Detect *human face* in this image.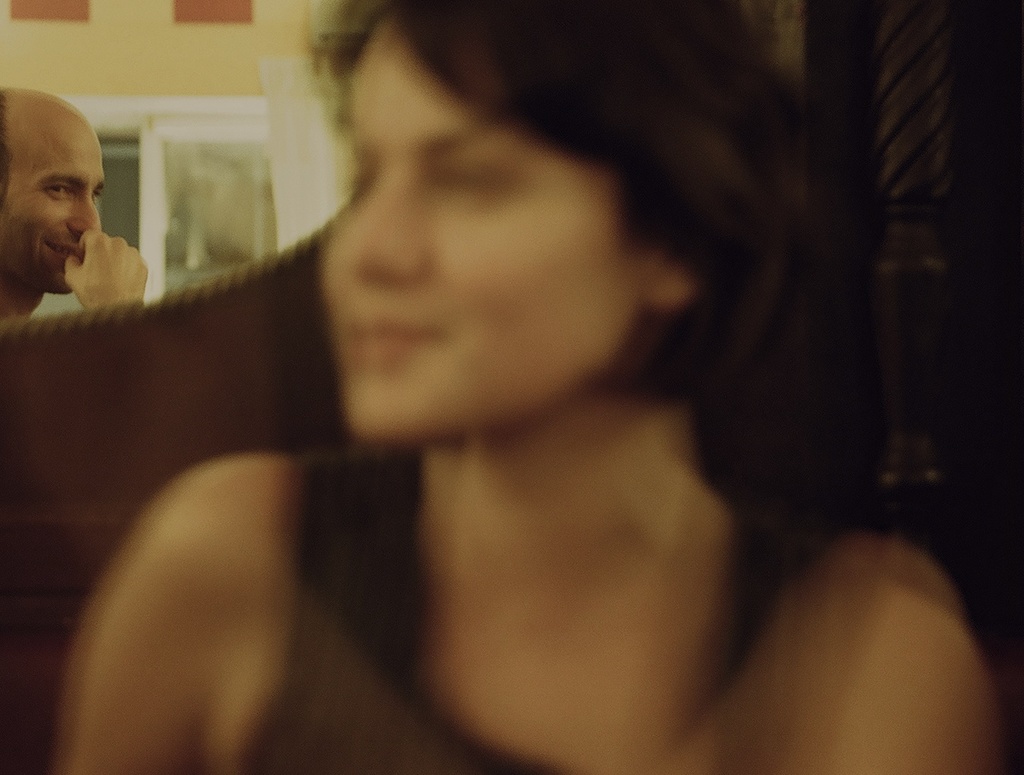
Detection: select_region(7, 121, 107, 290).
